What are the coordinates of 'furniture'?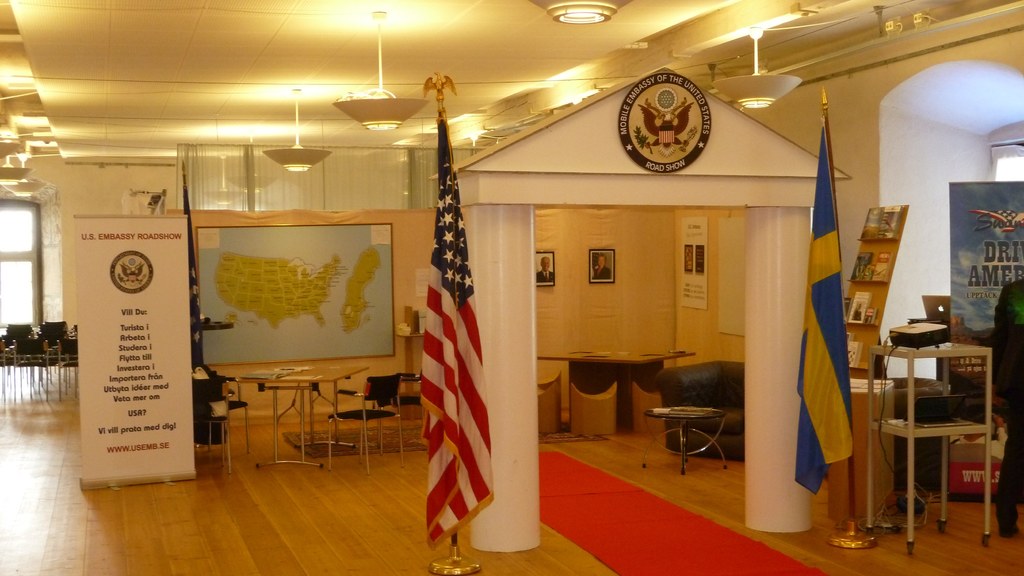
x1=865, y1=337, x2=993, y2=556.
